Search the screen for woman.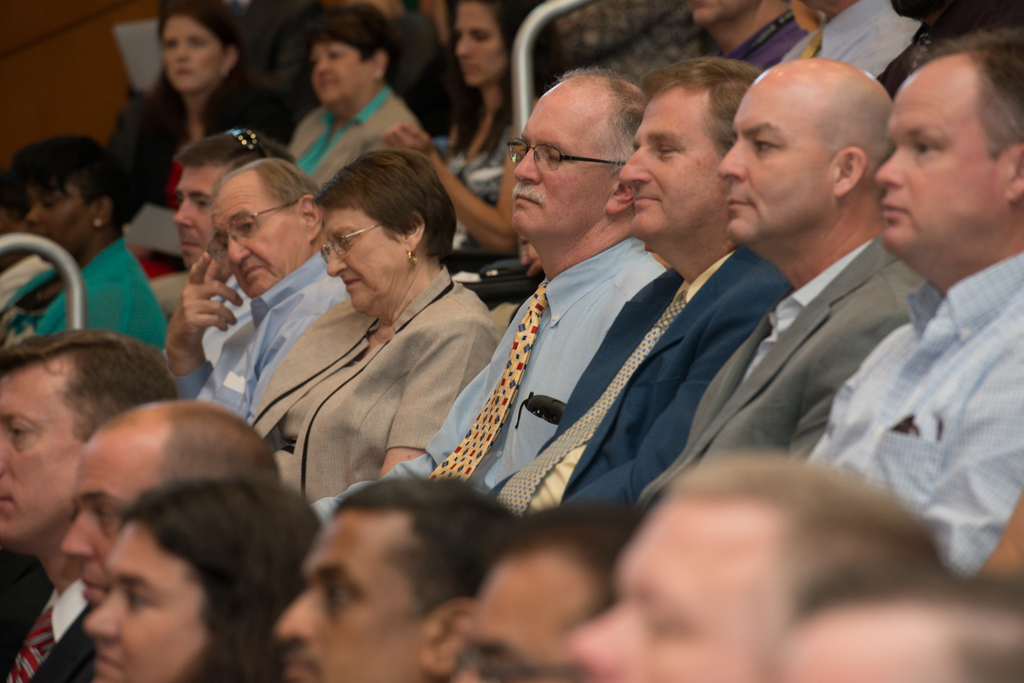
Found at 0:135:180:360.
